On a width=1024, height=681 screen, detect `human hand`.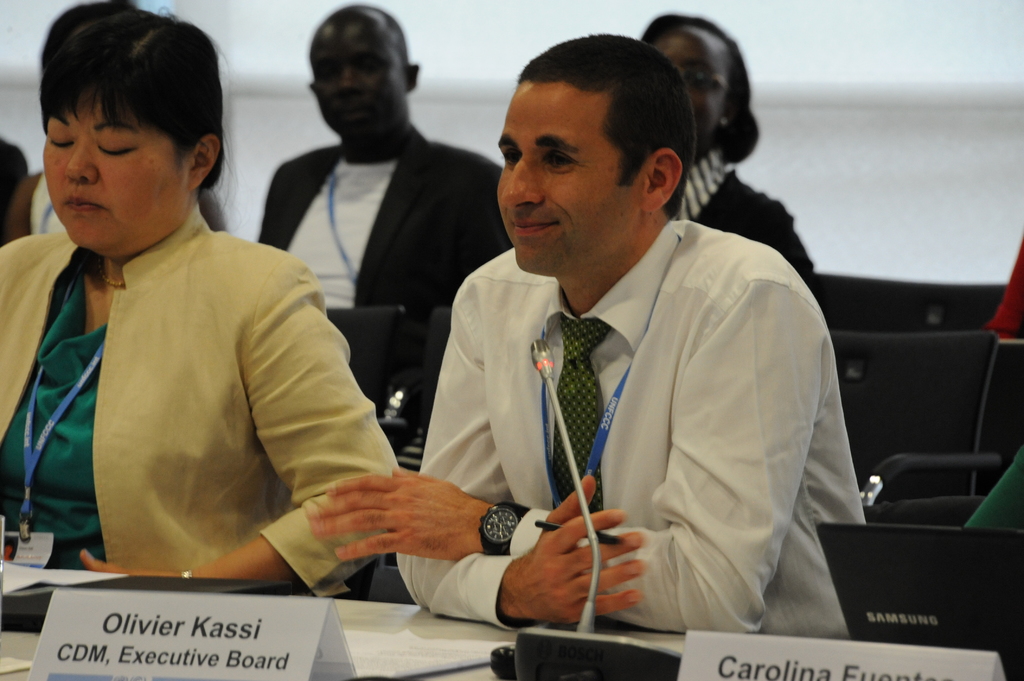
[x1=73, y1=549, x2=183, y2=579].
